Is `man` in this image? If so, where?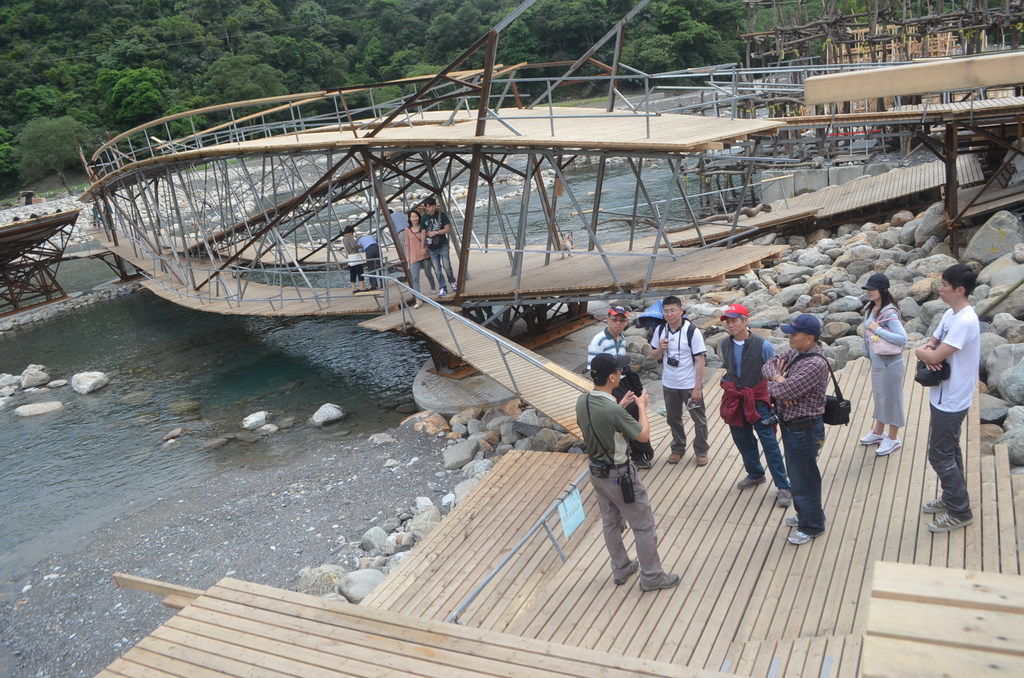
Yes, at [x1=421, y1=193, x2=456, y2=294].
